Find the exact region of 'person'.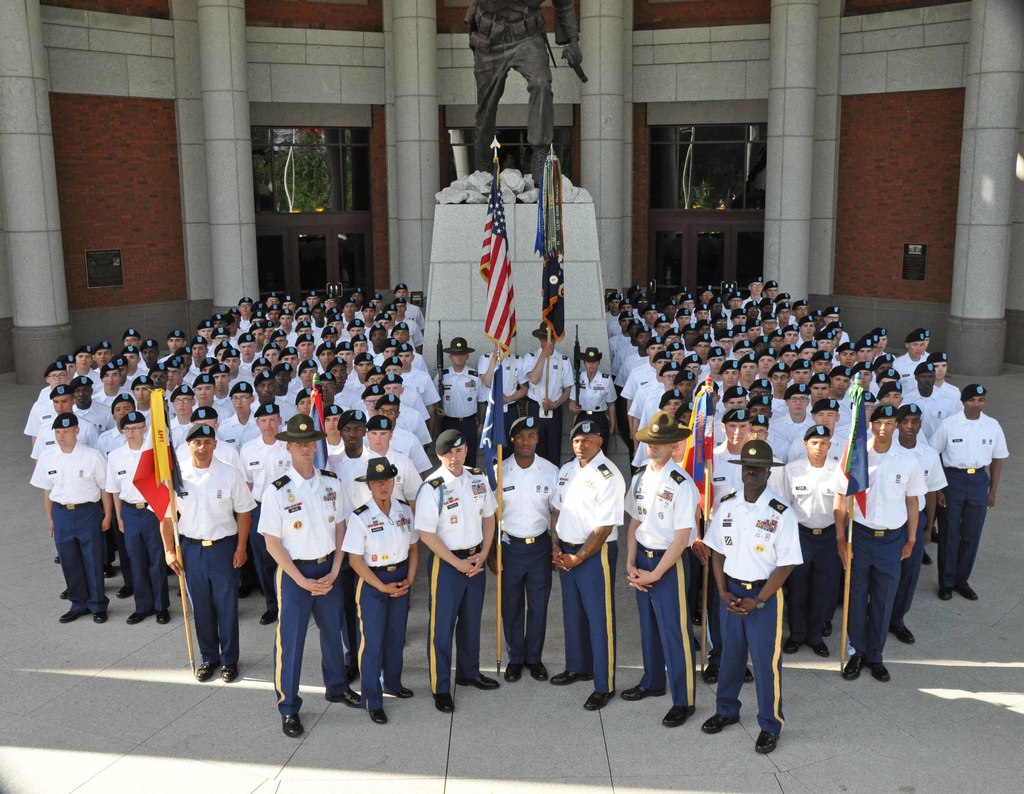
Exact region: detection(206, 364, 239, 404).
